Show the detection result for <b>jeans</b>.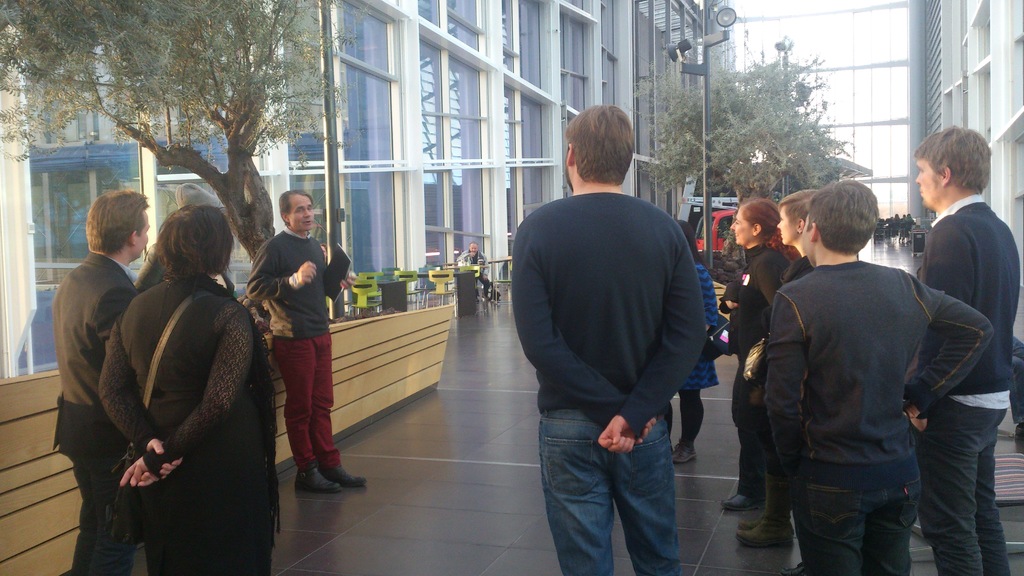
left=922, top=401, right=1013, bottom=575.
